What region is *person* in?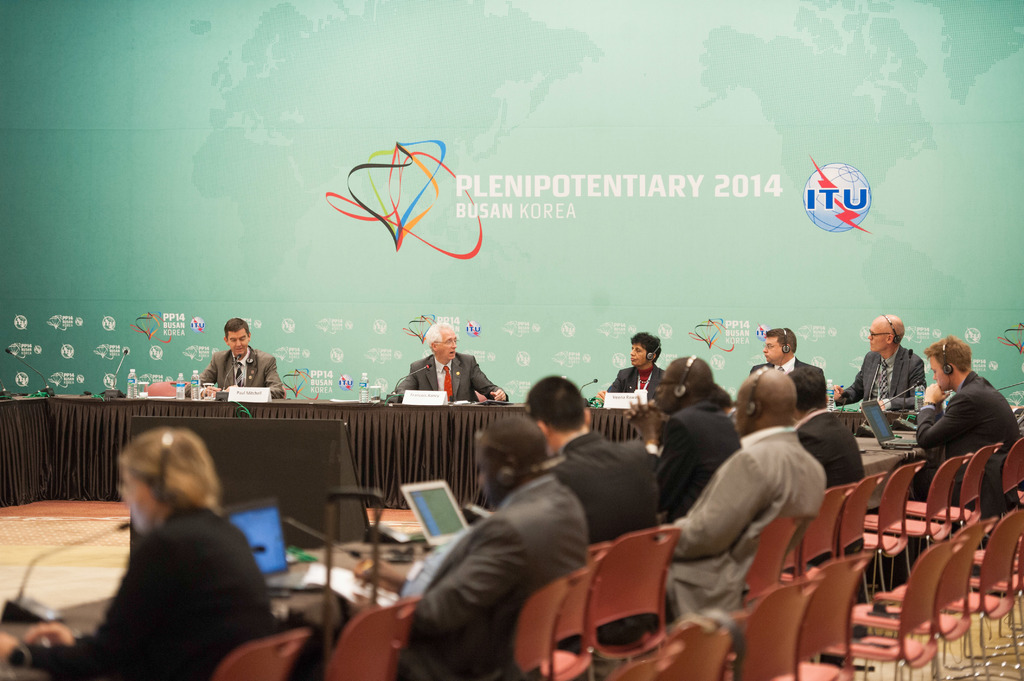
[528, 374, 675, 553].
